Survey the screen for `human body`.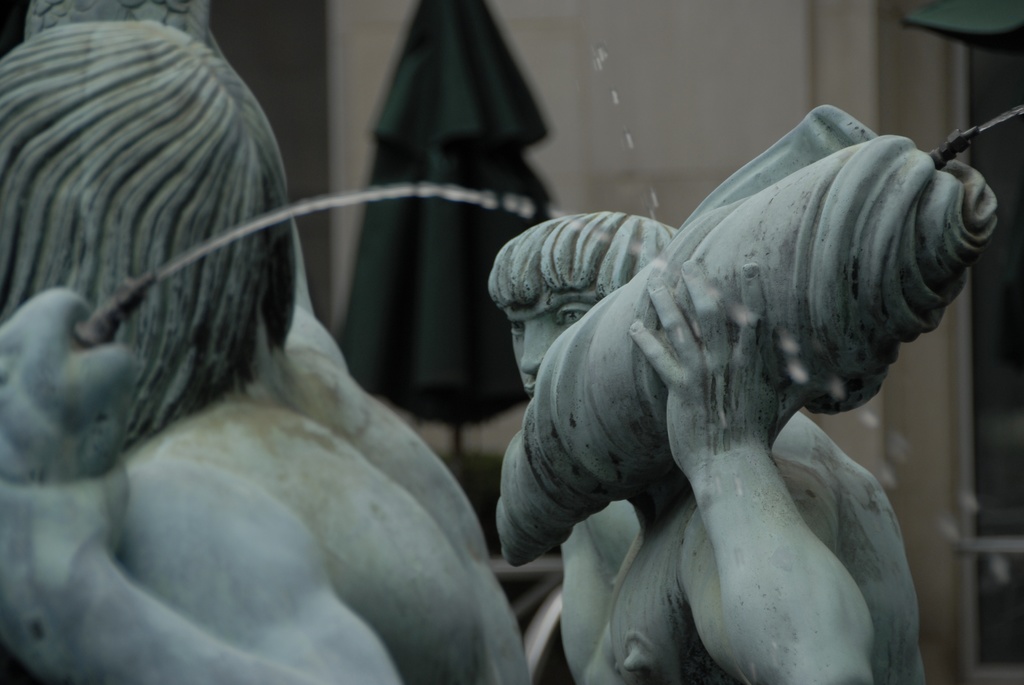
Survey found: region(479, 205, 952, 684).
